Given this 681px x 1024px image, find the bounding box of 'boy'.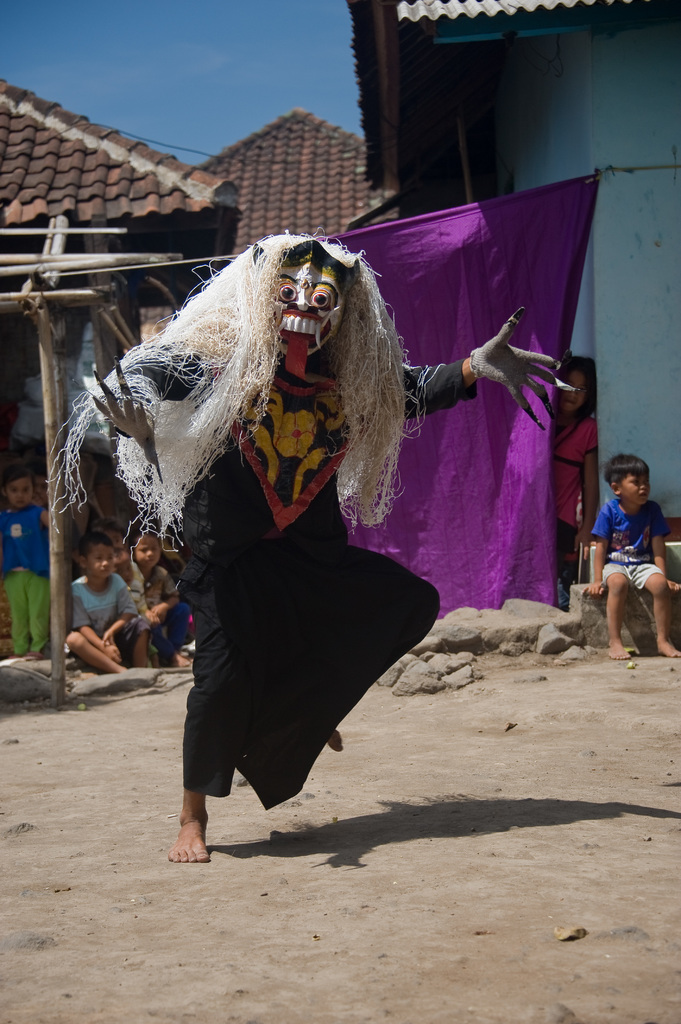
[left=122, top=528, right=190, bottom=665].
